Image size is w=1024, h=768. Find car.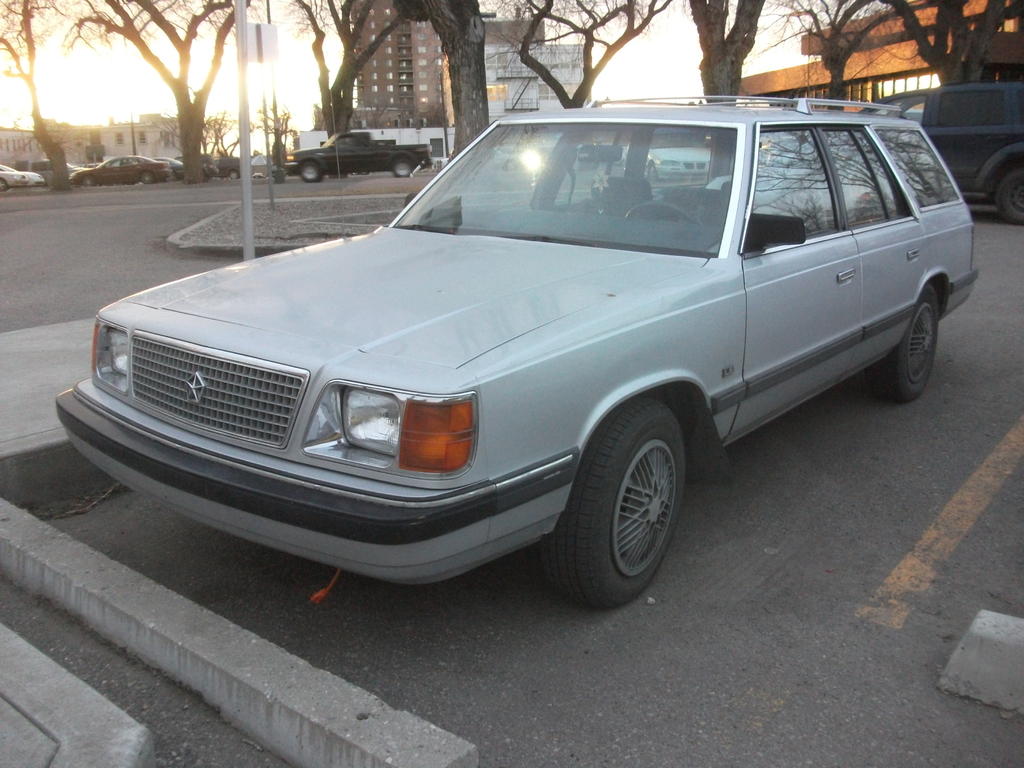
bbox=(68, 151, 174, 184).
